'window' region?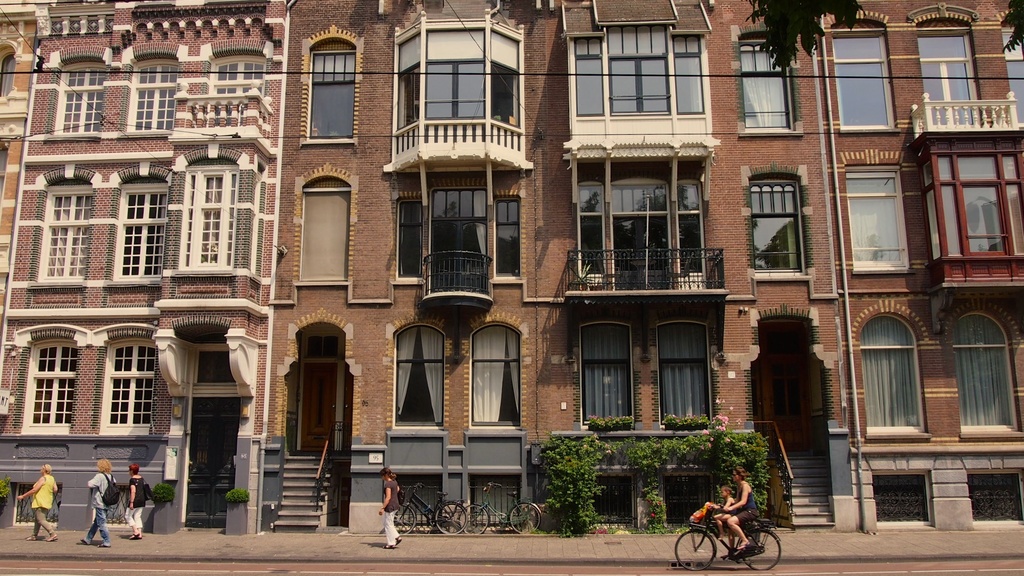
489,190,522,285
